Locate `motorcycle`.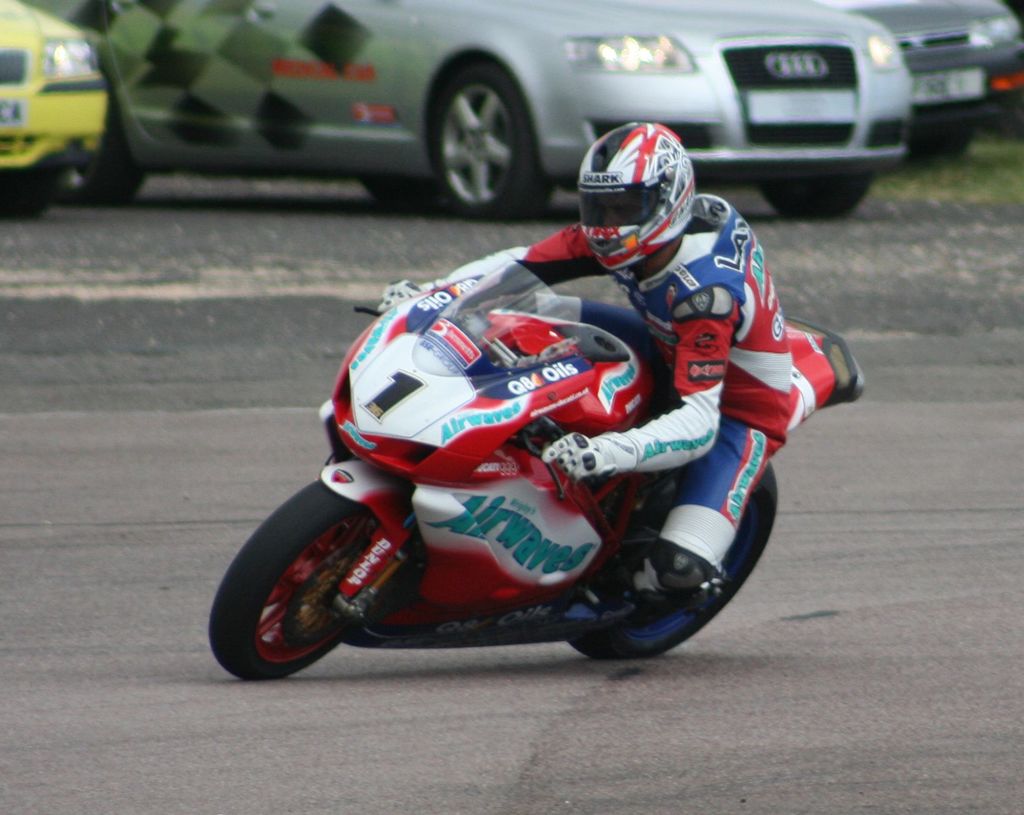
Bounding box: locate(207, 259, 865, 687).
